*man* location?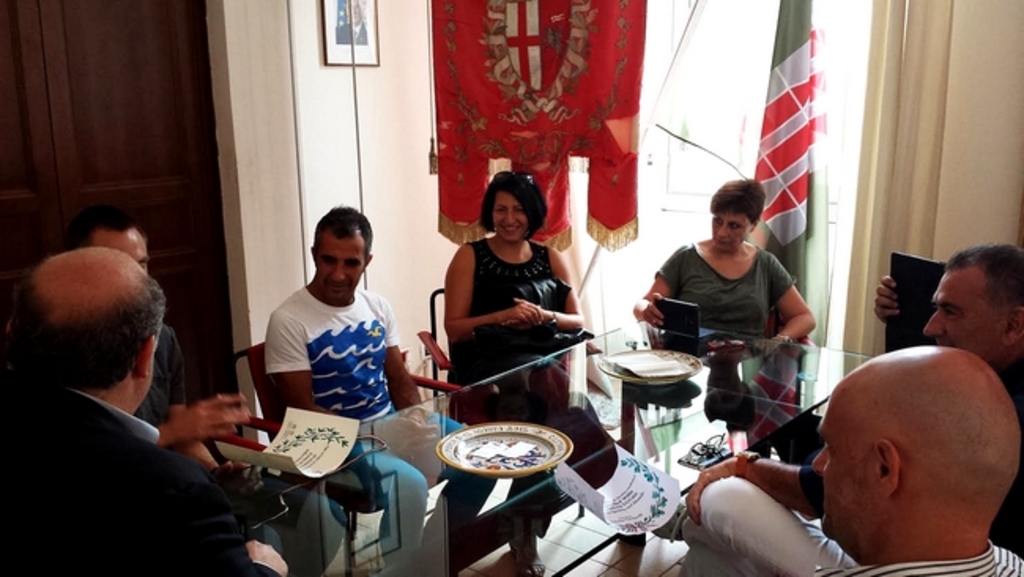
71, 207, 254, 478
